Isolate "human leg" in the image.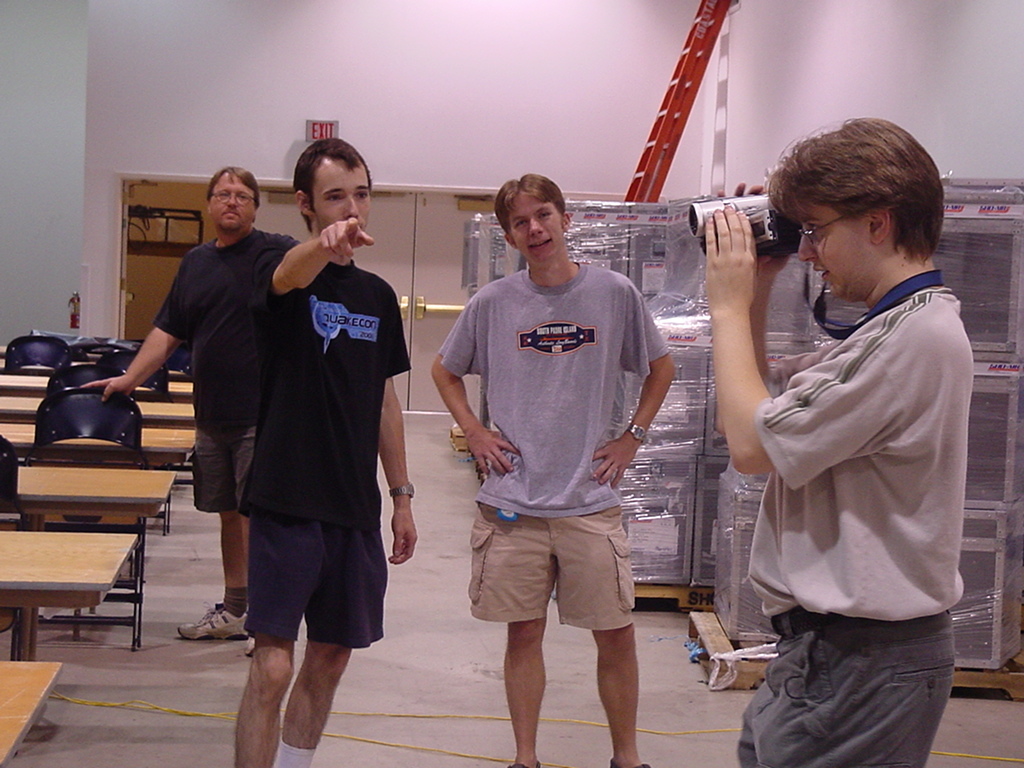
Isolated region: 176, 406, 237, 637.
